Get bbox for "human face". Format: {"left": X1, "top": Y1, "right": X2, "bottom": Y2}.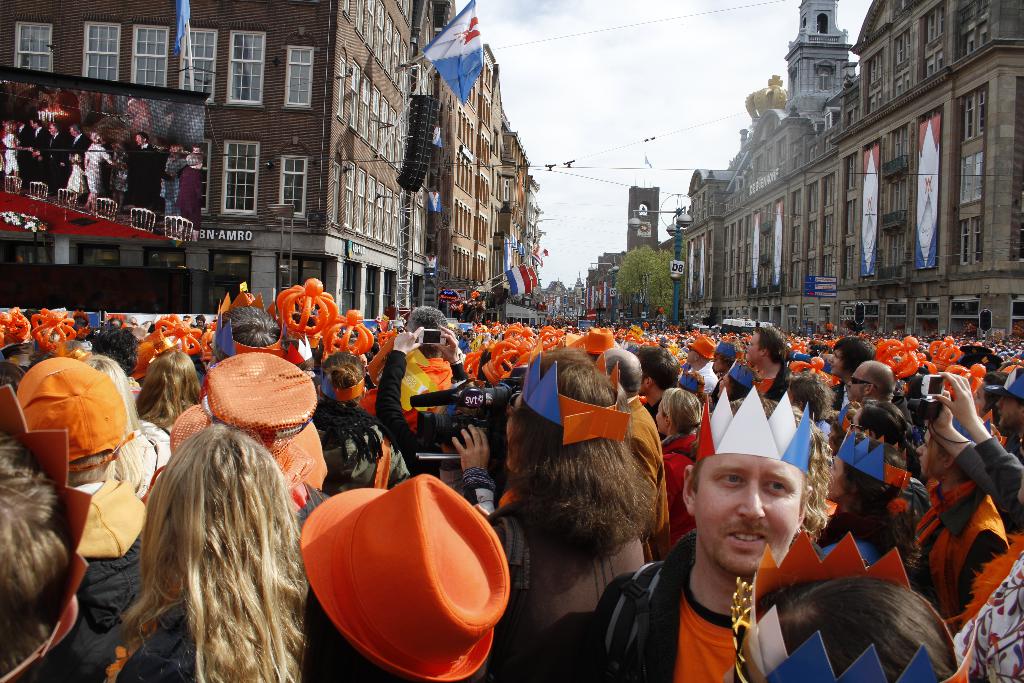
{"left": 30, "top": 120, "right": 36, "bottom": 129}.
